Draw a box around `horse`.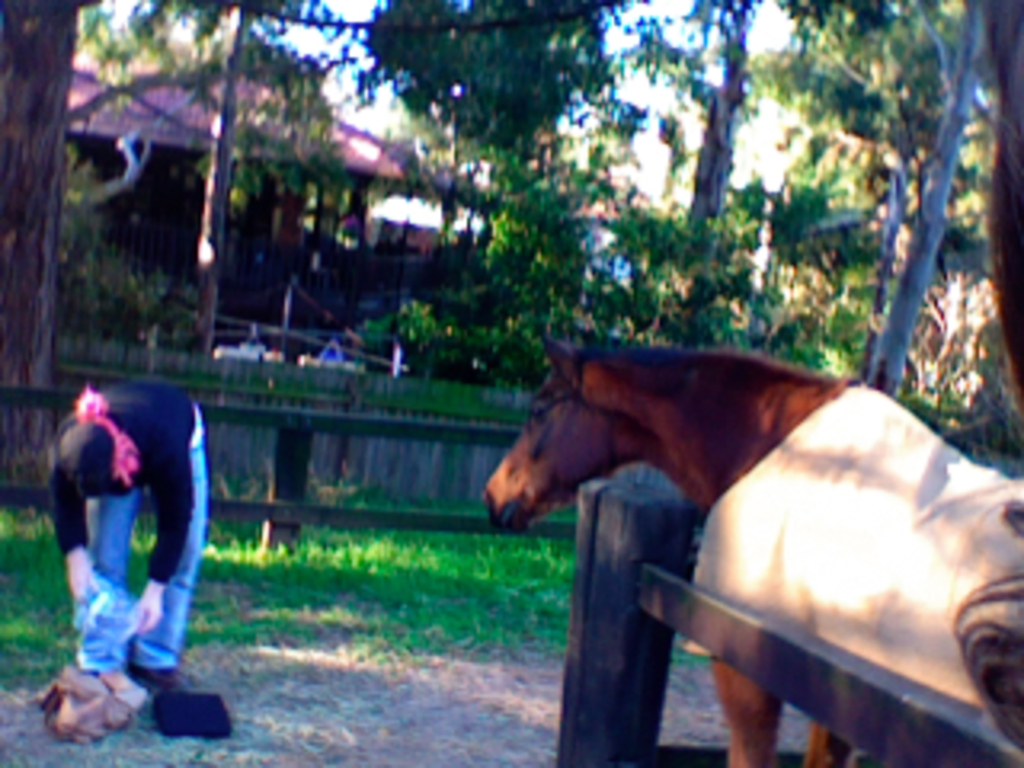
(left=480, top=326, right=1021, bottom=765).
